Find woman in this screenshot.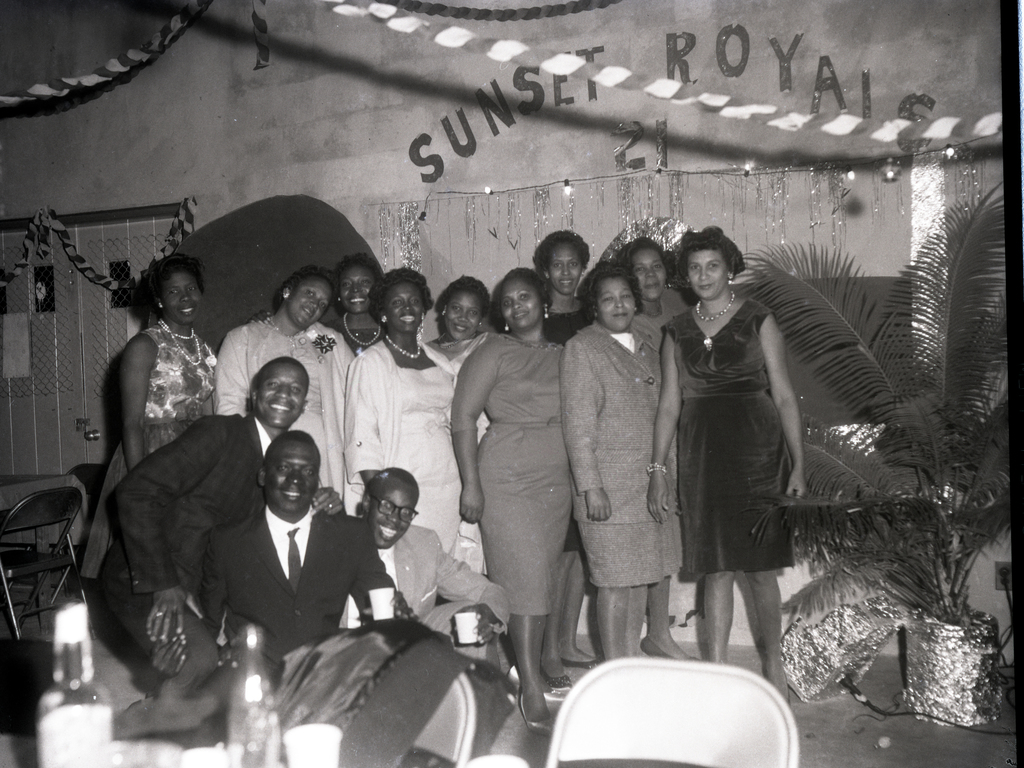
The bounding box for woman is 609, 233, 682, 325.
